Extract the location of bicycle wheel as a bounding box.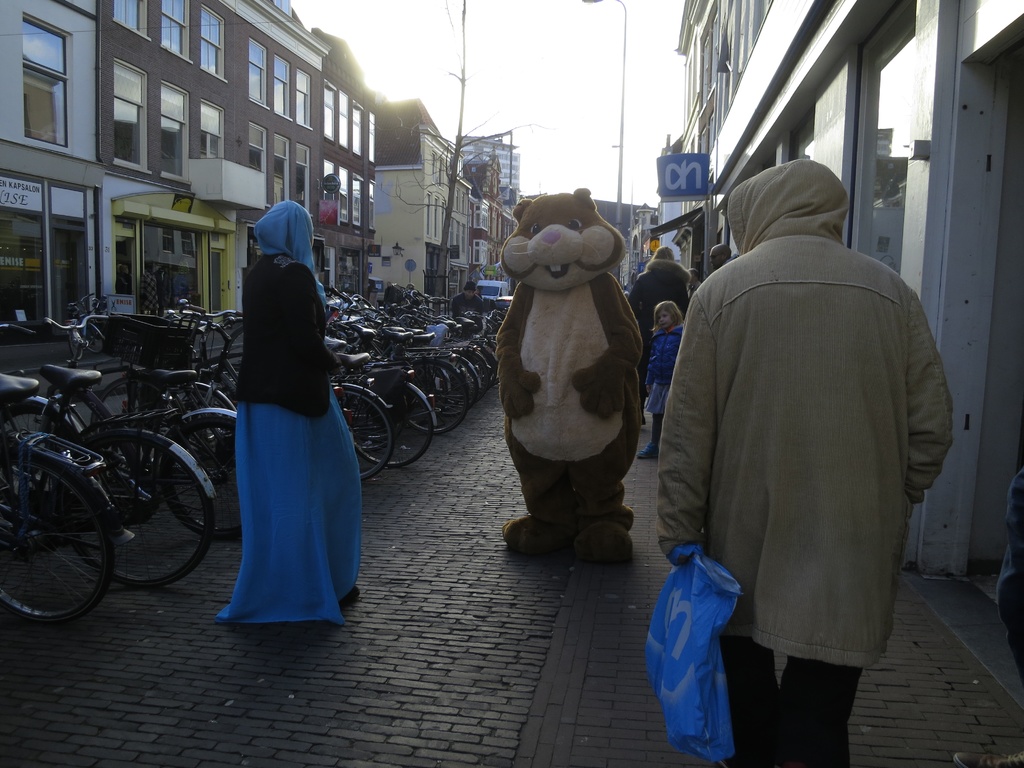
left=91, top=376, right=181, bottom=463.
